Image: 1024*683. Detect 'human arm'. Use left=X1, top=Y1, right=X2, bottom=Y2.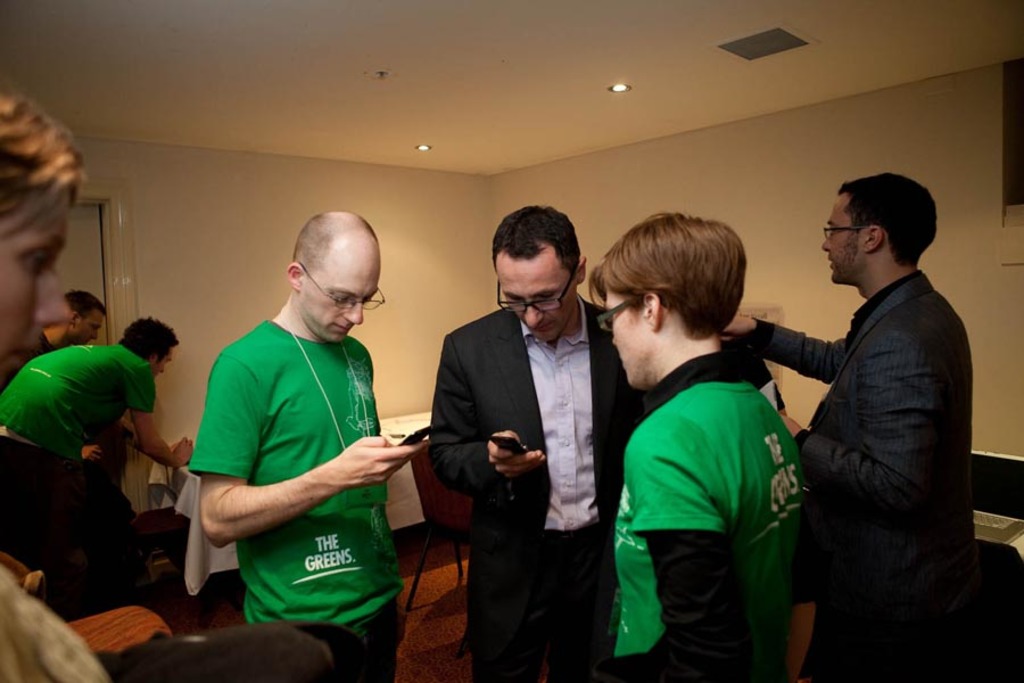
left=79, top=427, right=101, bottom=467.
